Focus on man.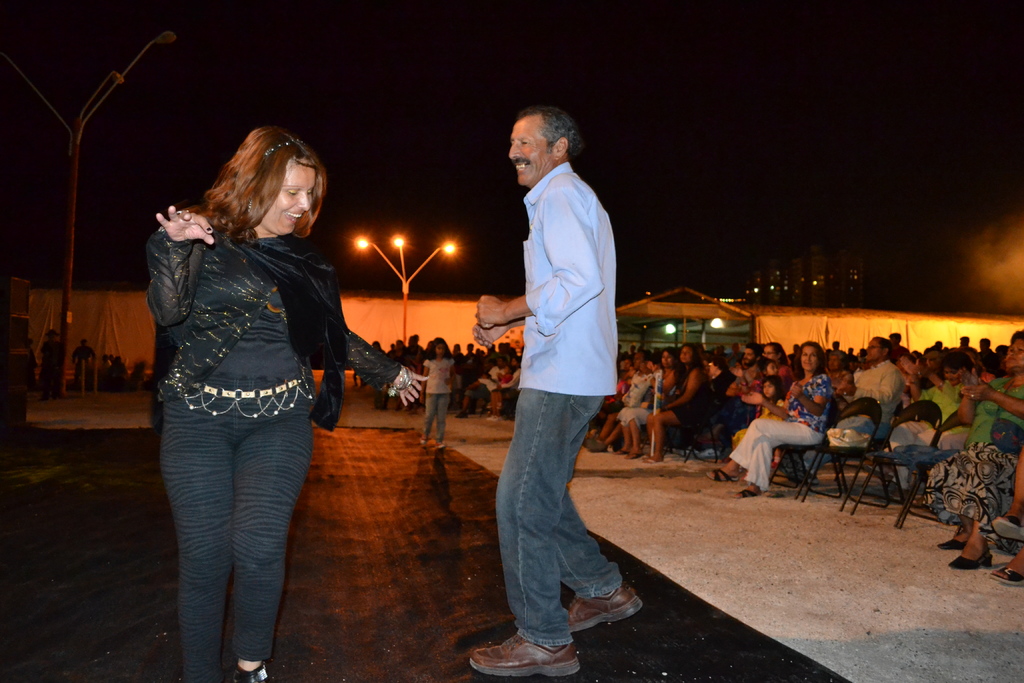
Focused at bbox(804, 341, 908, 452).
